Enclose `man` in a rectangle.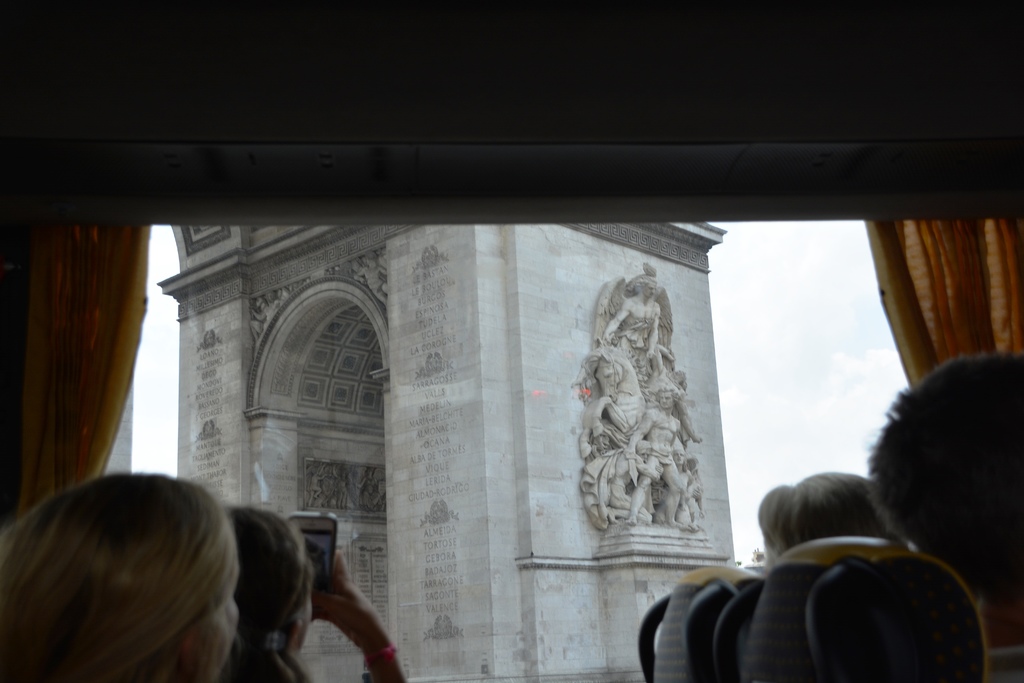
<box>600,276,664,383</box>.
